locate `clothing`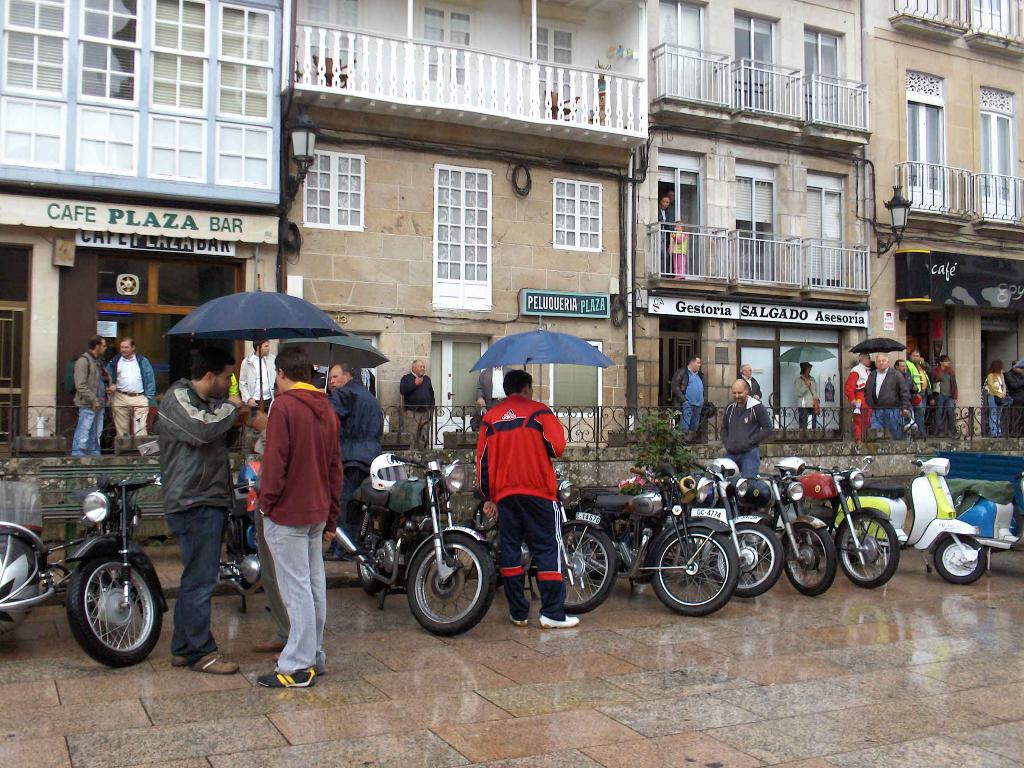
476,403,562,609
